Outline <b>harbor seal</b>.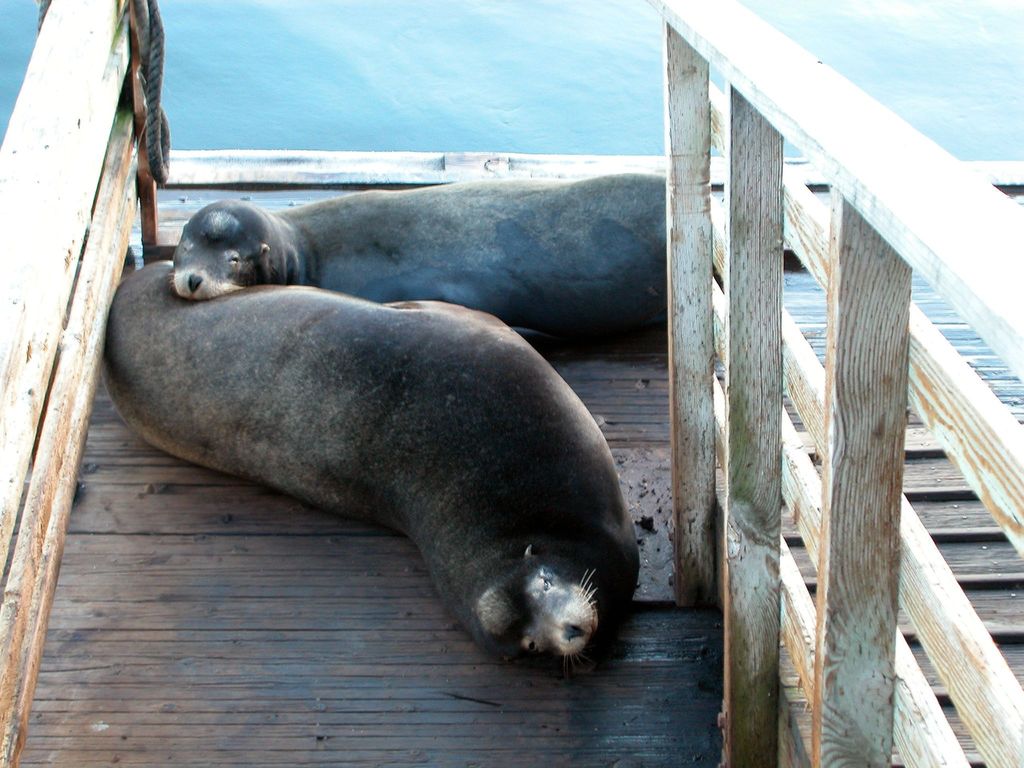
Outline: (98,258,640,656).
